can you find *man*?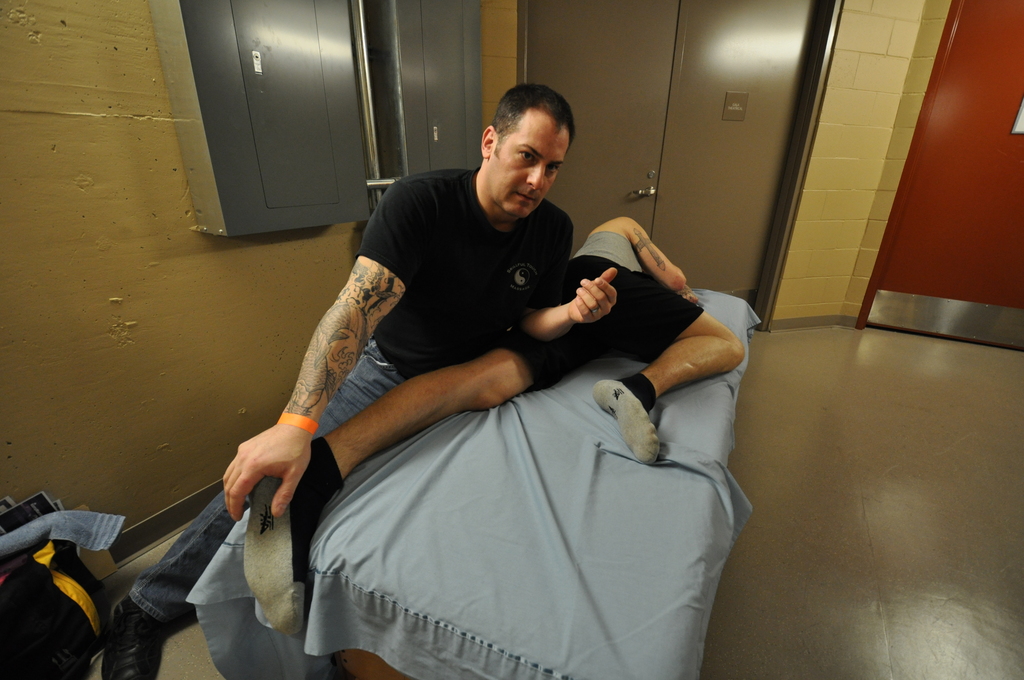
Yes, bounding box: box(241, 213, 746, 636).
